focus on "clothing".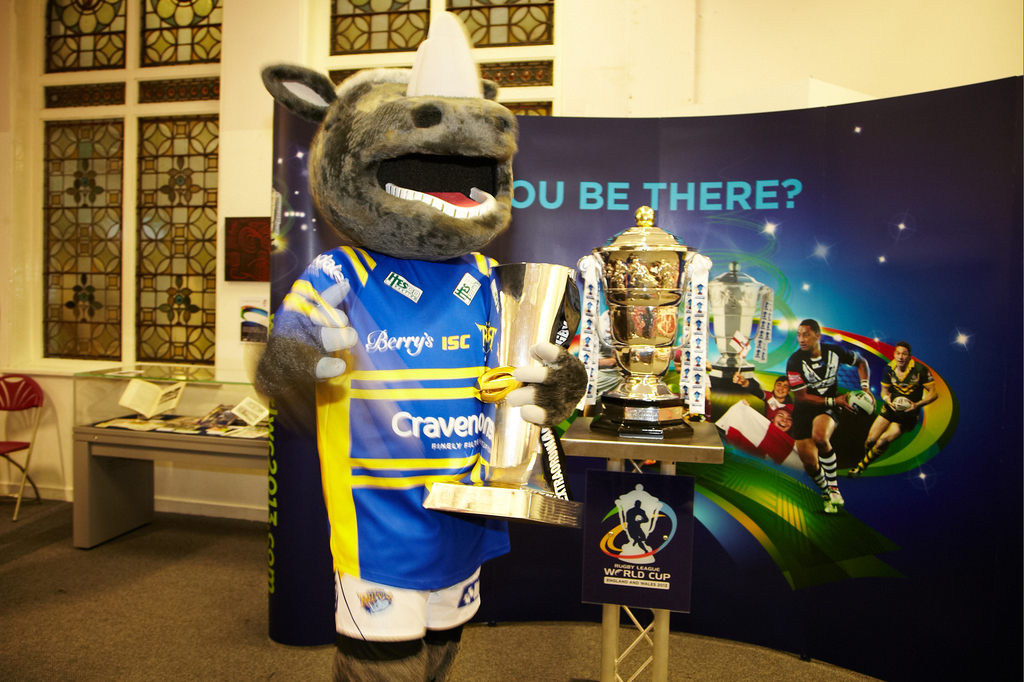
Focused at [253,228,568,631].
